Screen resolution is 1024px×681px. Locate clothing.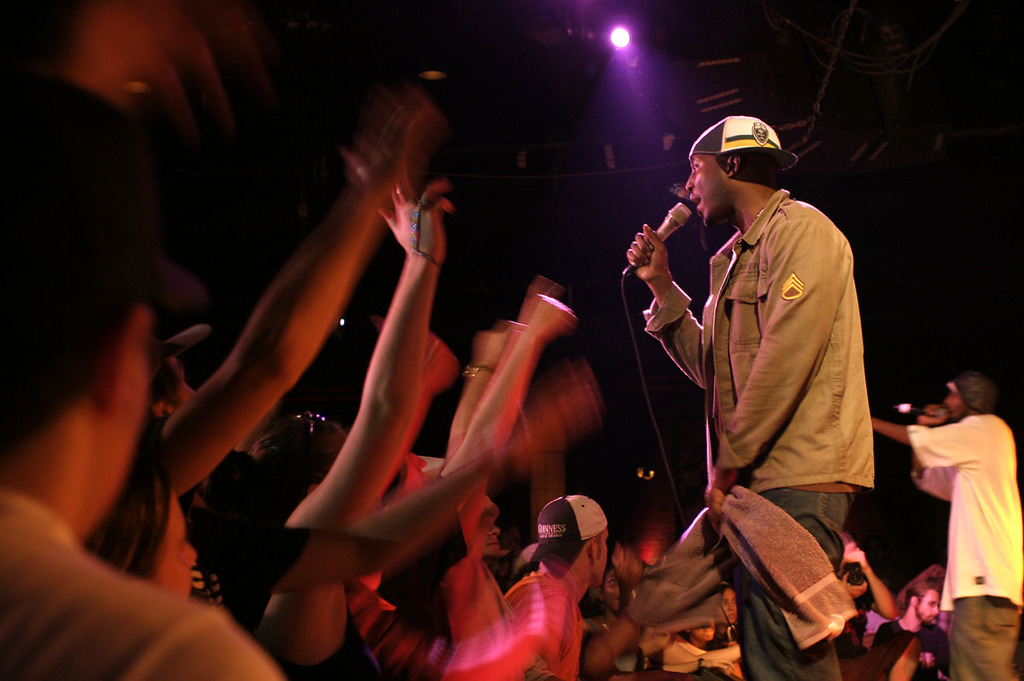
{"x1": 901, "y1": 405, "x2": 1022, "y2": 680}.
